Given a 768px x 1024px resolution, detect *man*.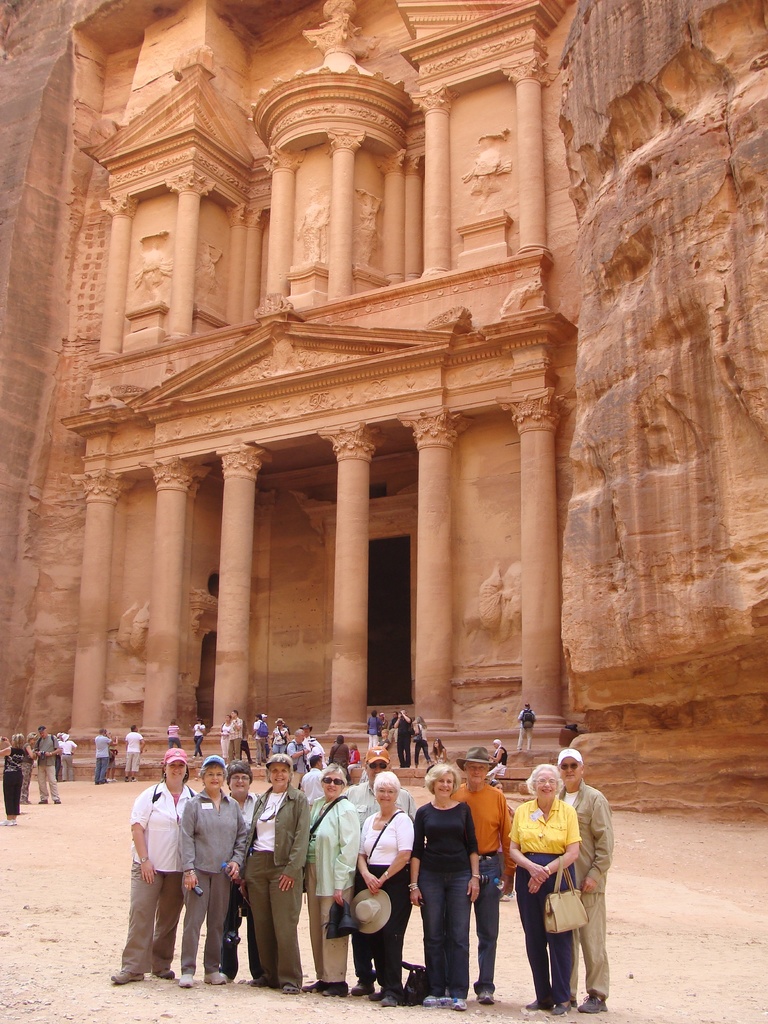
bbox(516, 702, 539, 751).
